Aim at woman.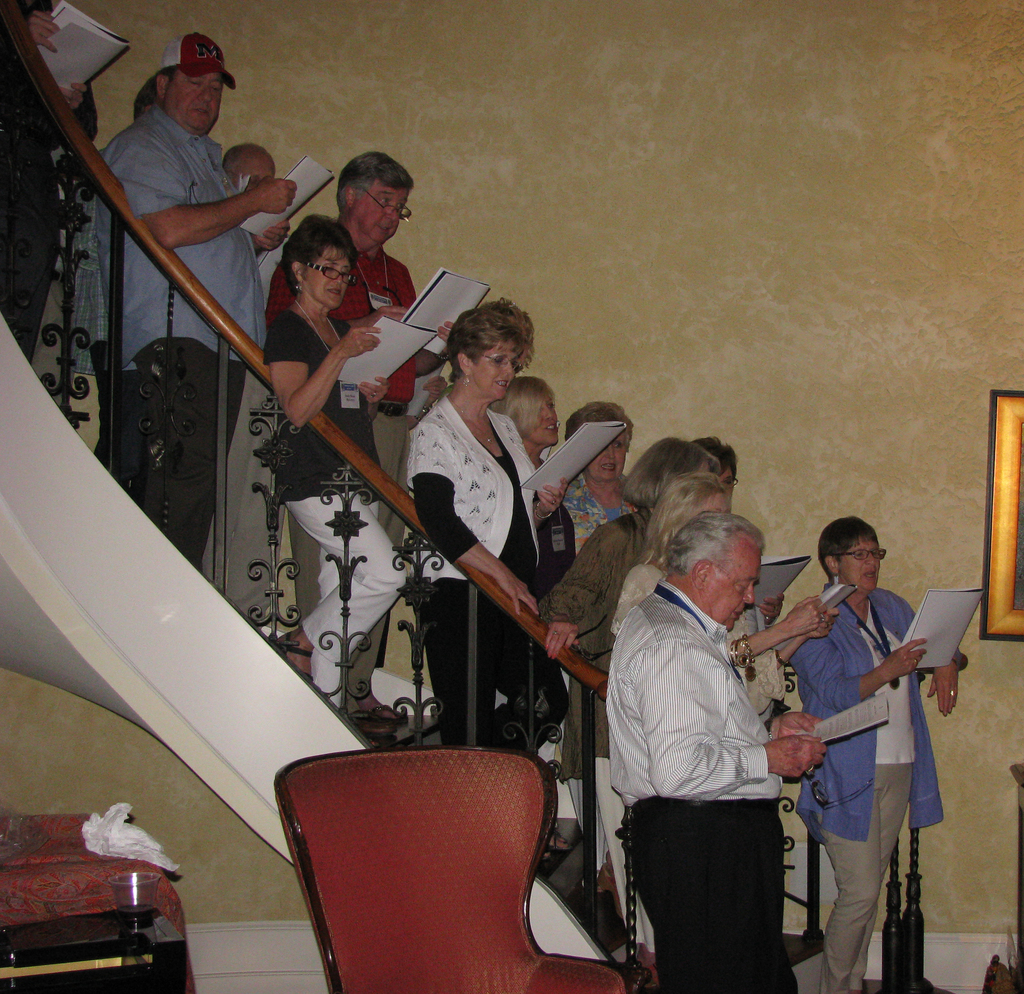
Aimed at 486 375 577 585.
